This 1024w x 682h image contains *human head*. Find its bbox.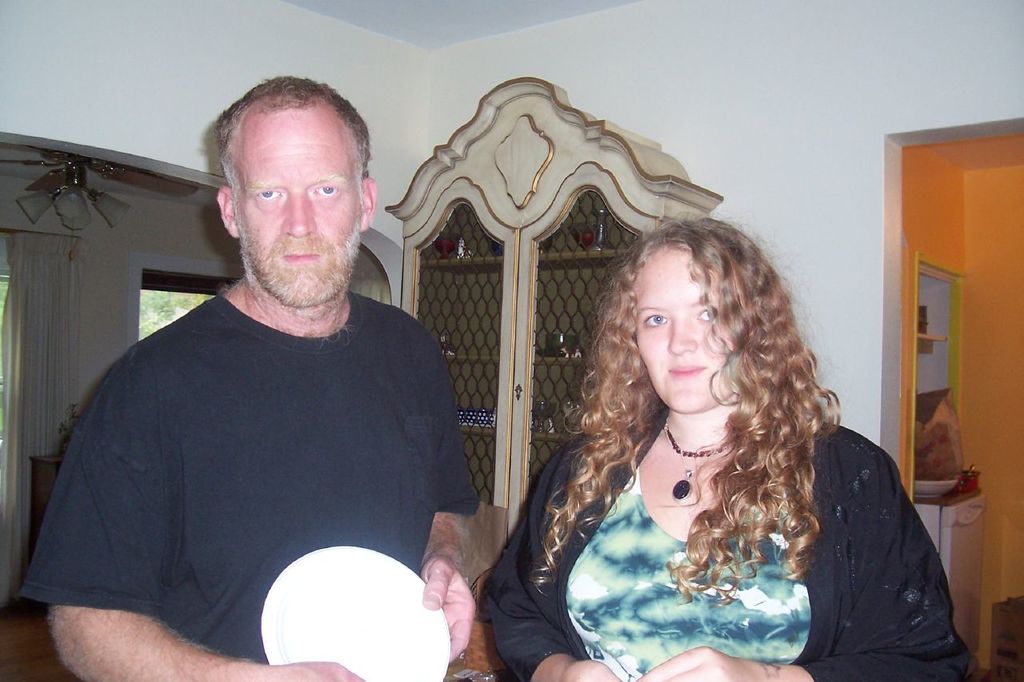
locate(597, 216, 805, 421).
